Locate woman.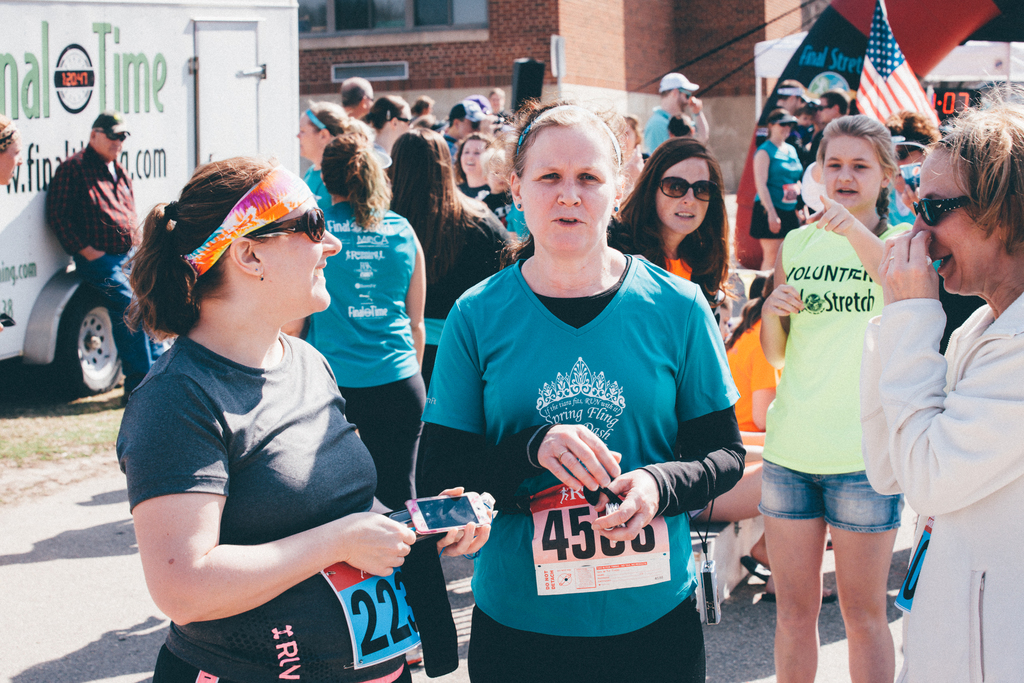
Bounding box: 362,95,413,158.
